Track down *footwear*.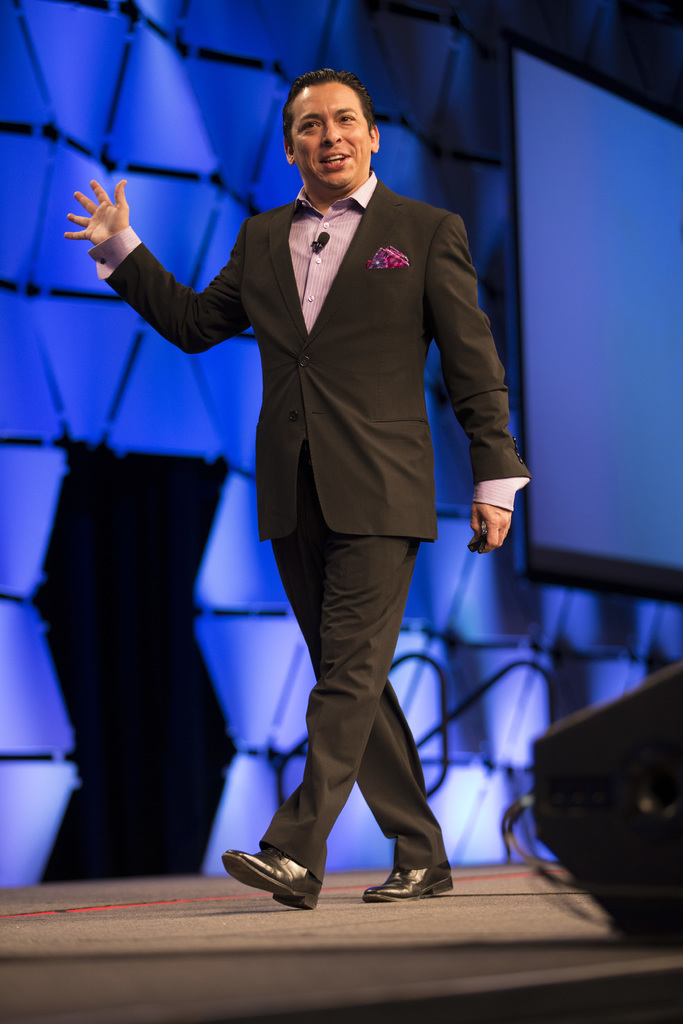
Tracked to [358,860,459,904].
